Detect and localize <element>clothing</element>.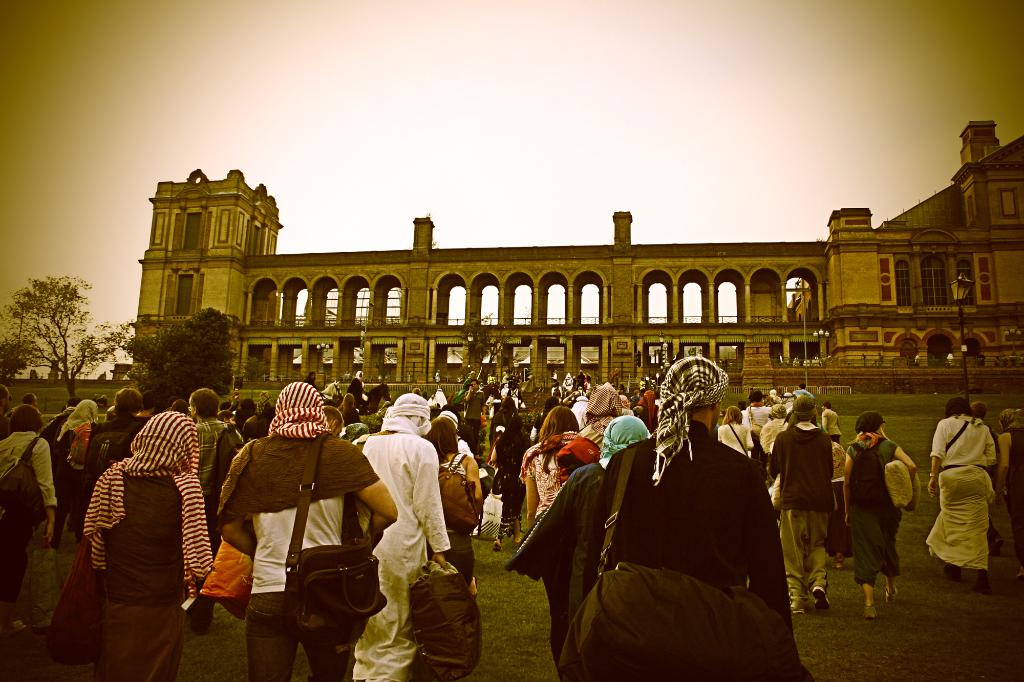
Localized at locate(1008, 420, 1023, 536).
